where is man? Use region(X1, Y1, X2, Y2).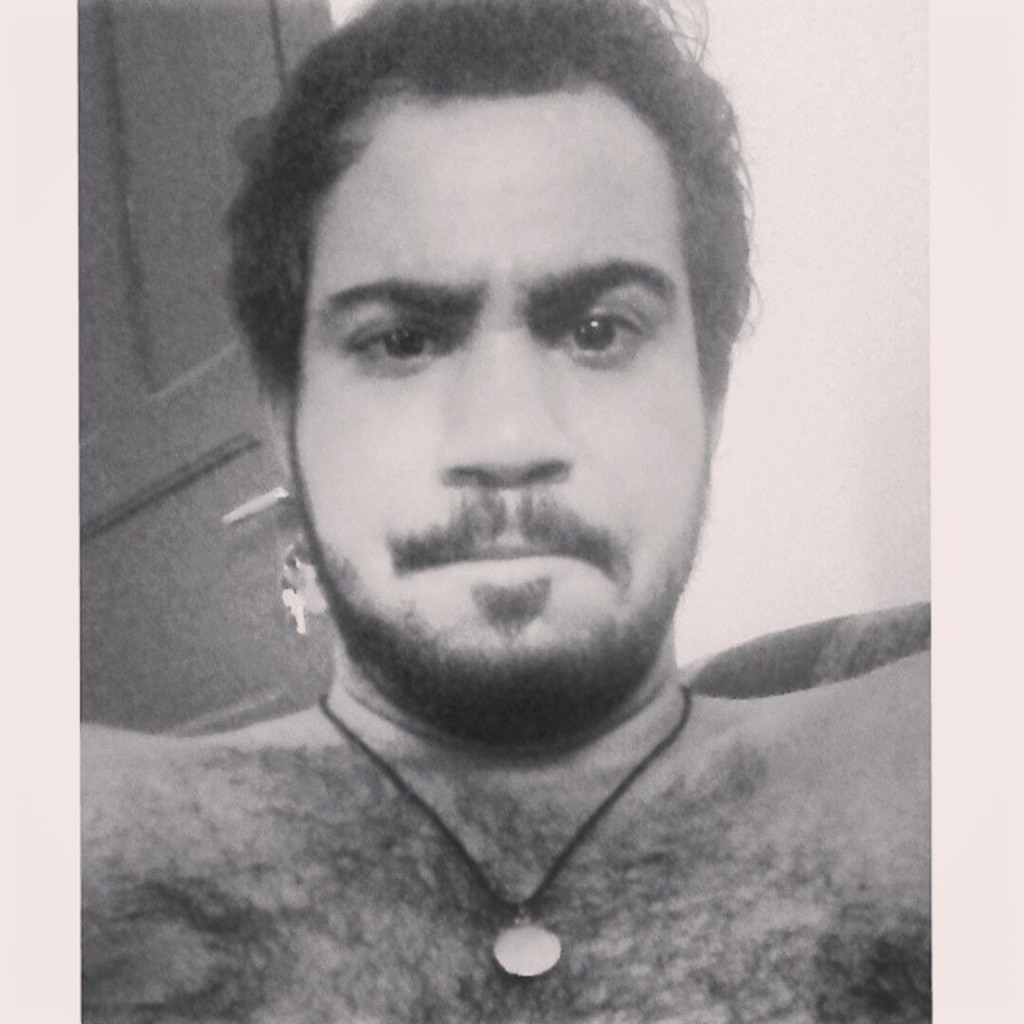
region(51, 40, 1019, 997).
